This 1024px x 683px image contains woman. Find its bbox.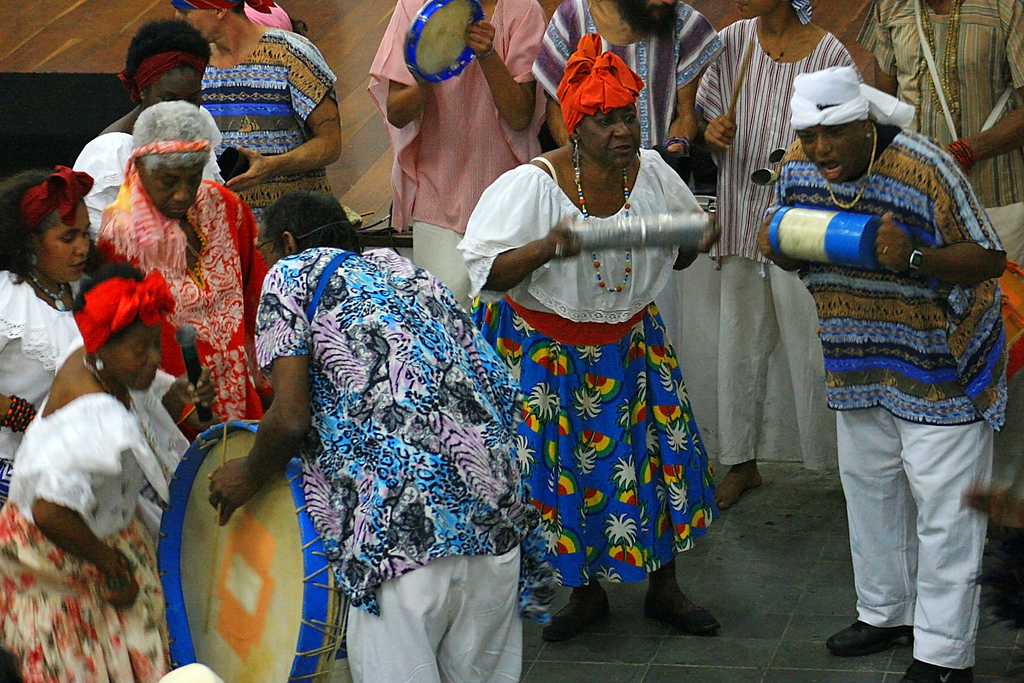
select_region(538, 0, 721, 210).
